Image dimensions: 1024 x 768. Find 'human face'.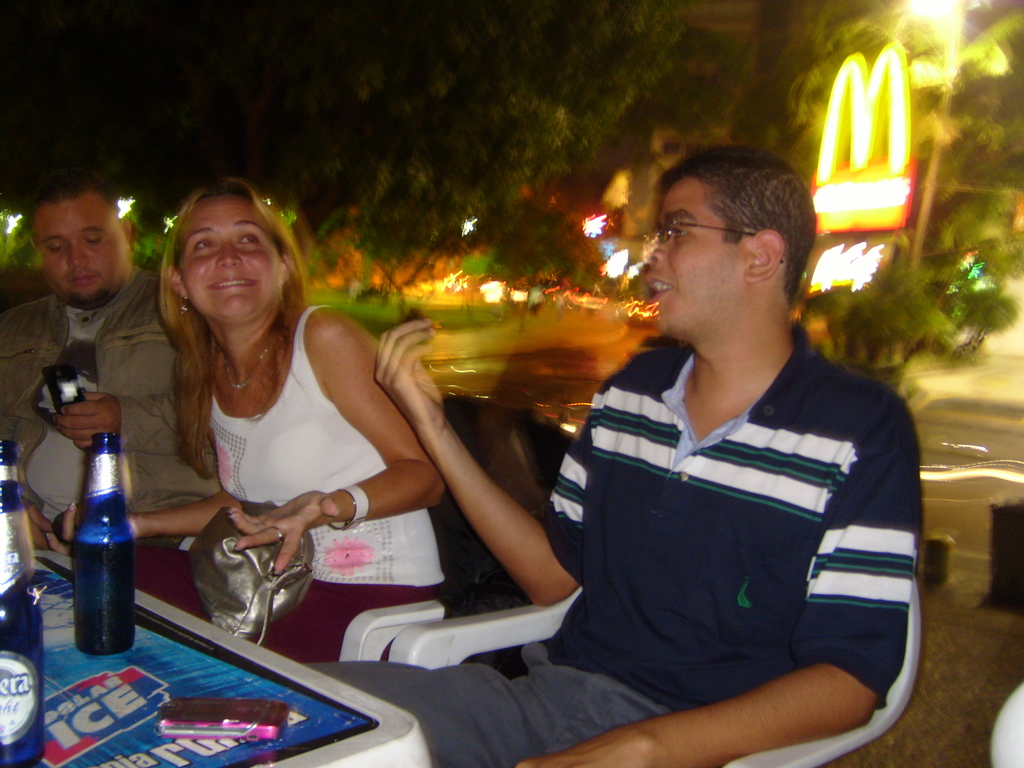
bbox(177, 198, 285, 324).
